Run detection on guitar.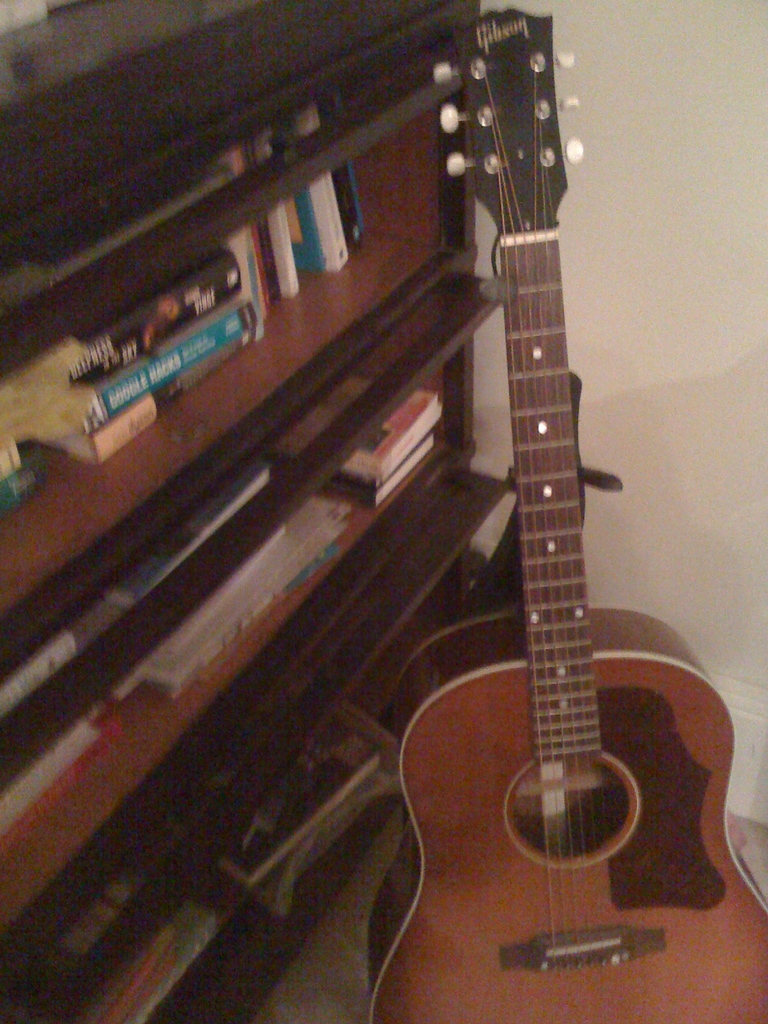
Result: <box>373,3,767,1023</box>.
